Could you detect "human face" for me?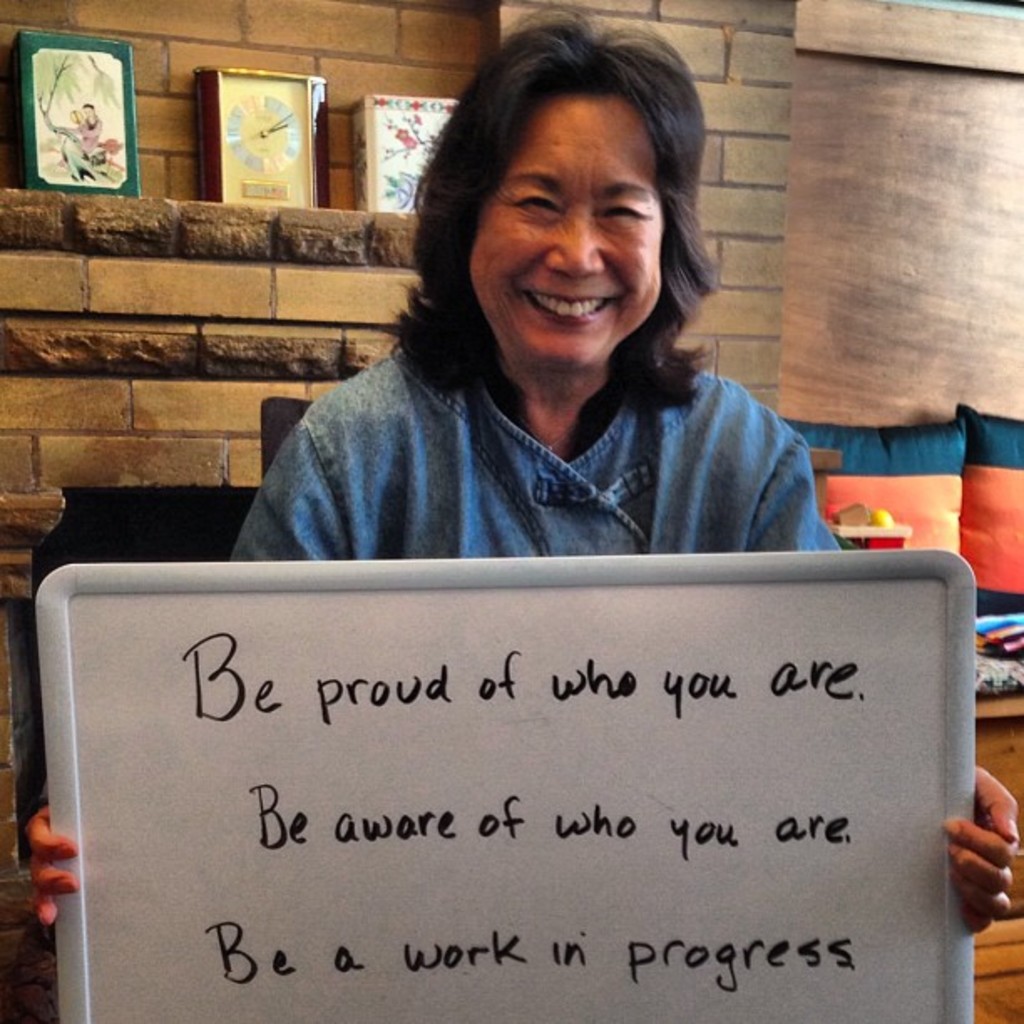
Detection result: 470, 97, 656, 371.
